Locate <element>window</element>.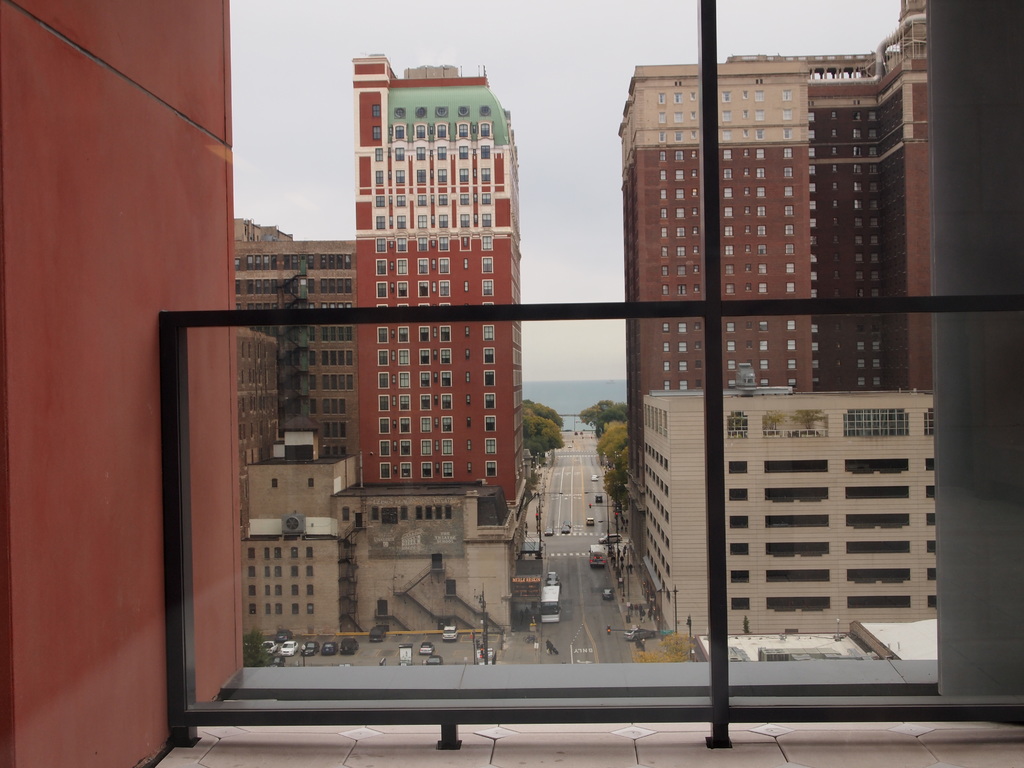
Bounding box: left=402, top=505, right=406, bottom=520.
